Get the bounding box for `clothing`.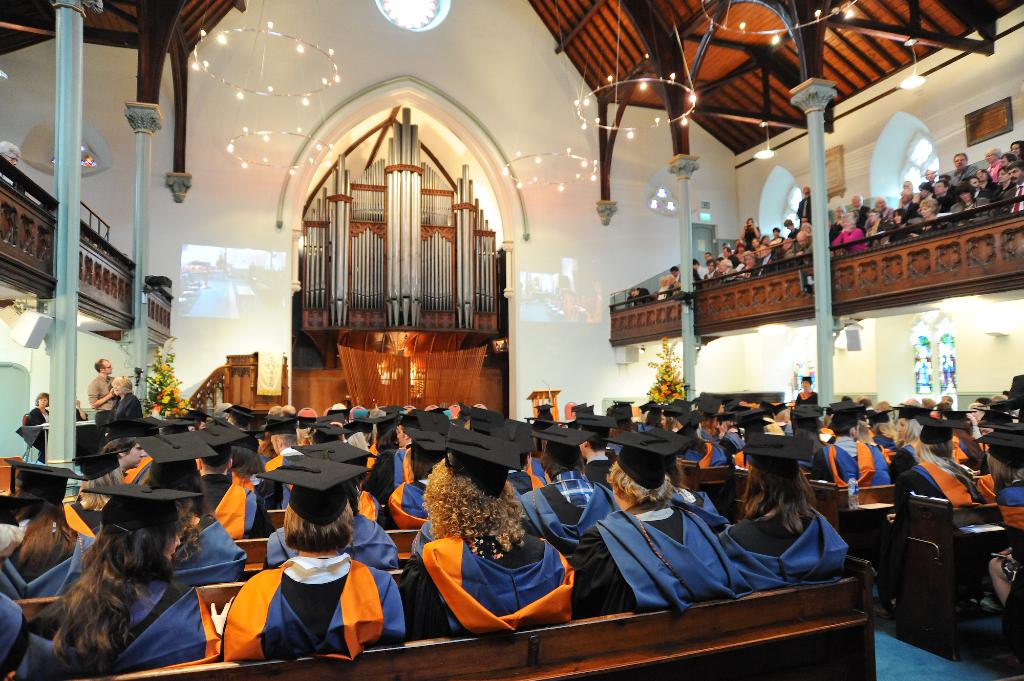
box(938, 193, 948, 209).
